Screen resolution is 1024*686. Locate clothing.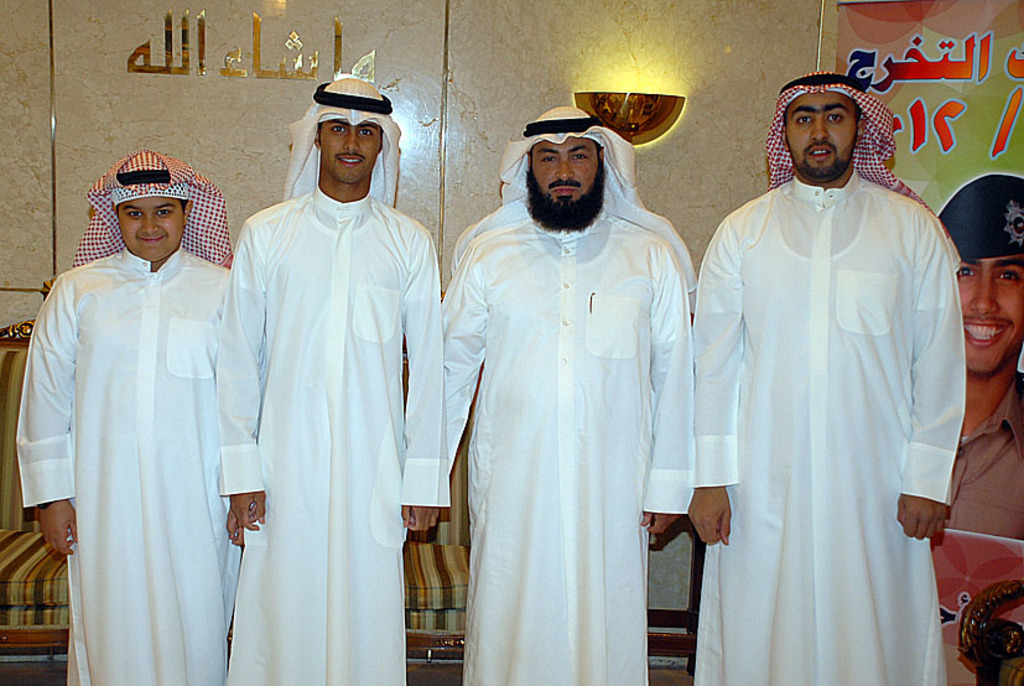
16, 238, 233, 685.
